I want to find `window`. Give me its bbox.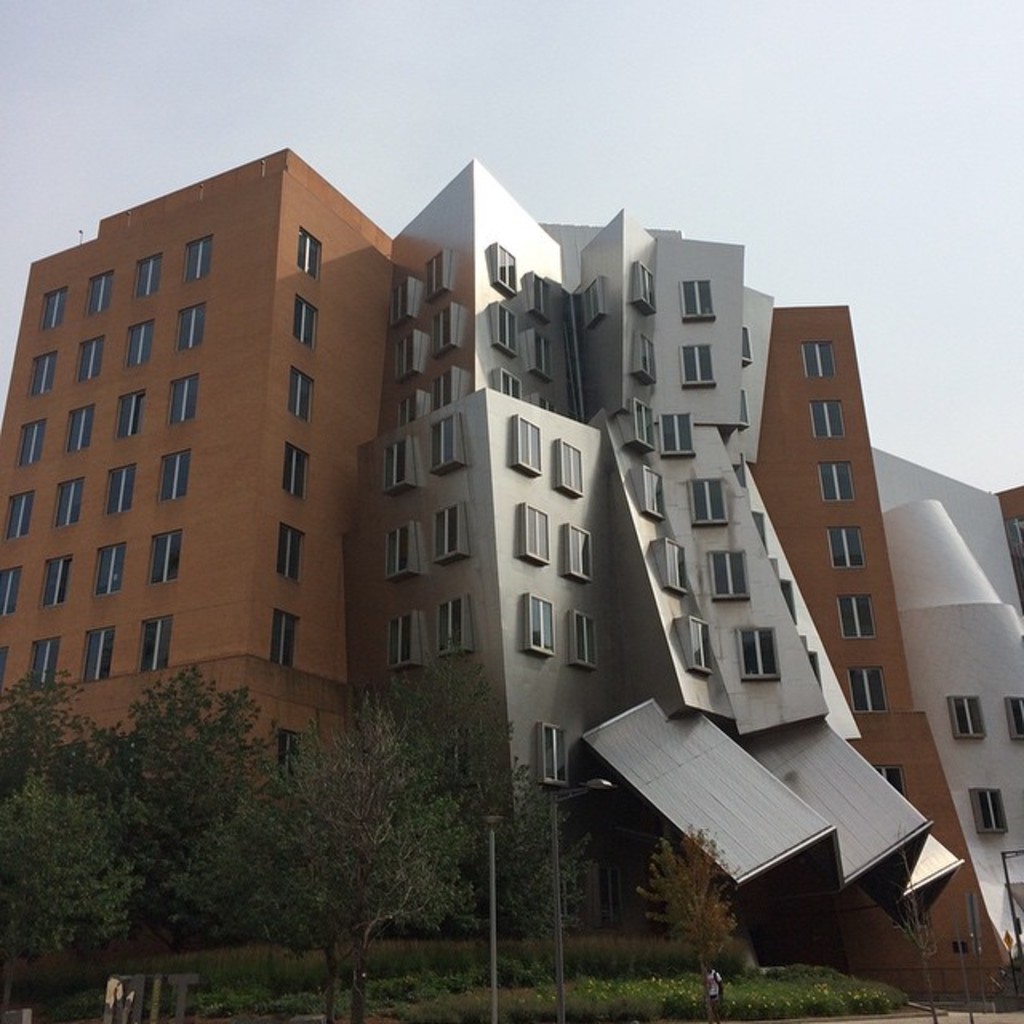
(685, 477, 728, 530).
